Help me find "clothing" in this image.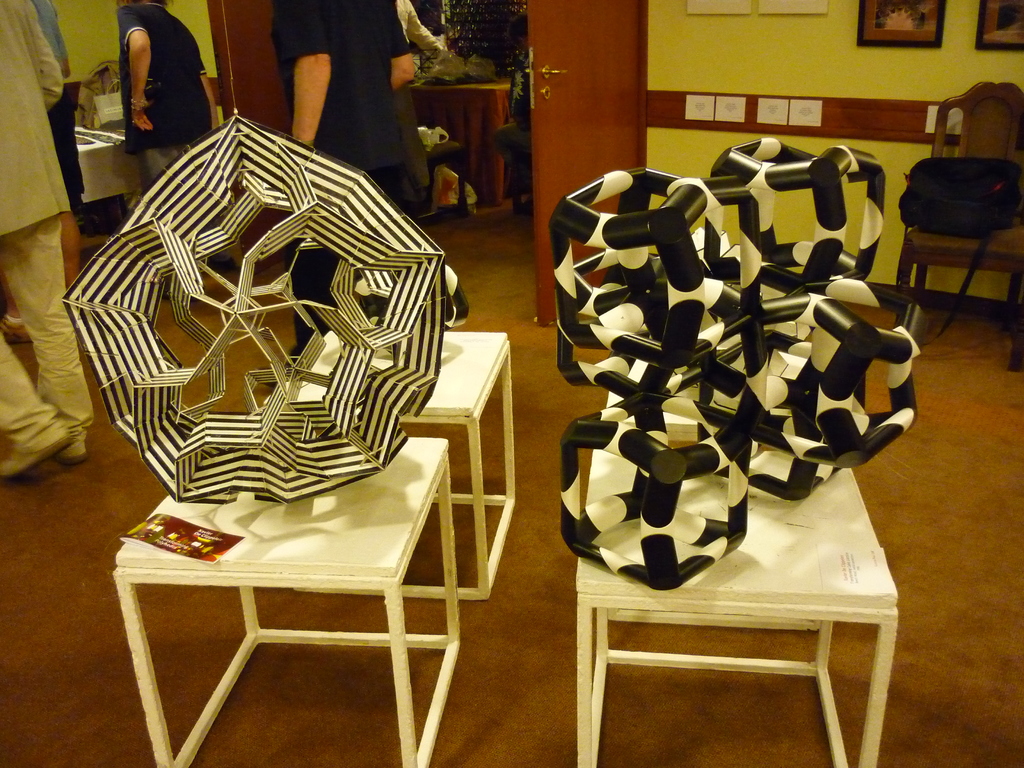
Found it: box(0, 0, 96, 460).
